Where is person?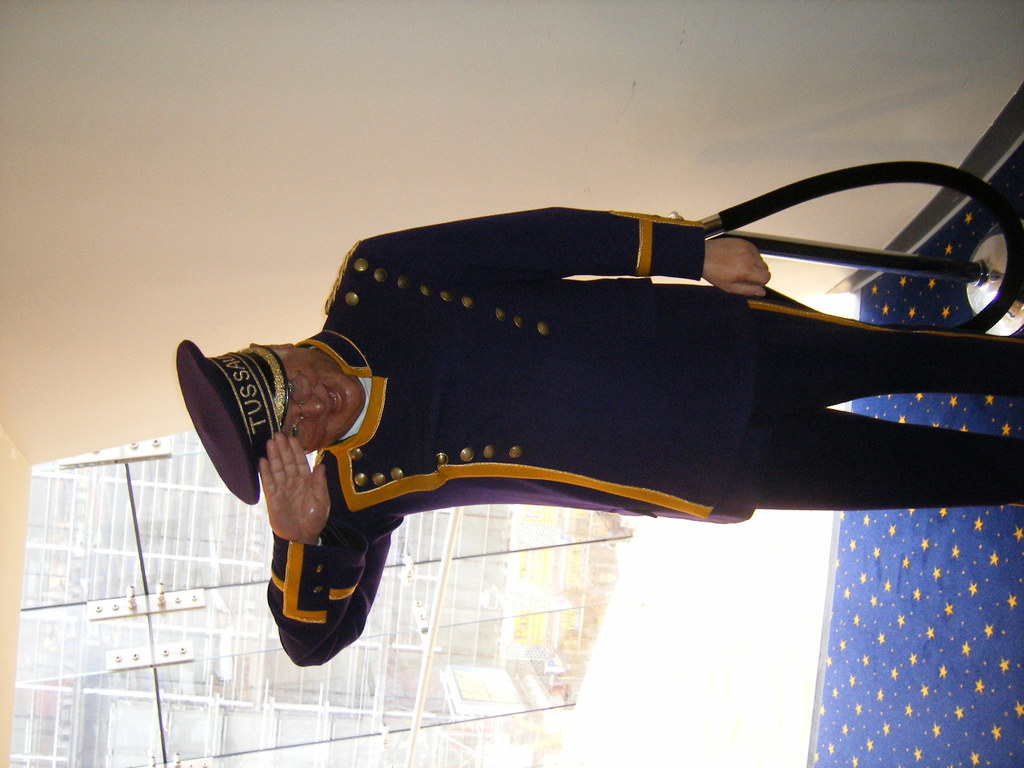
<region>186, 121, 999, 721</region>.
